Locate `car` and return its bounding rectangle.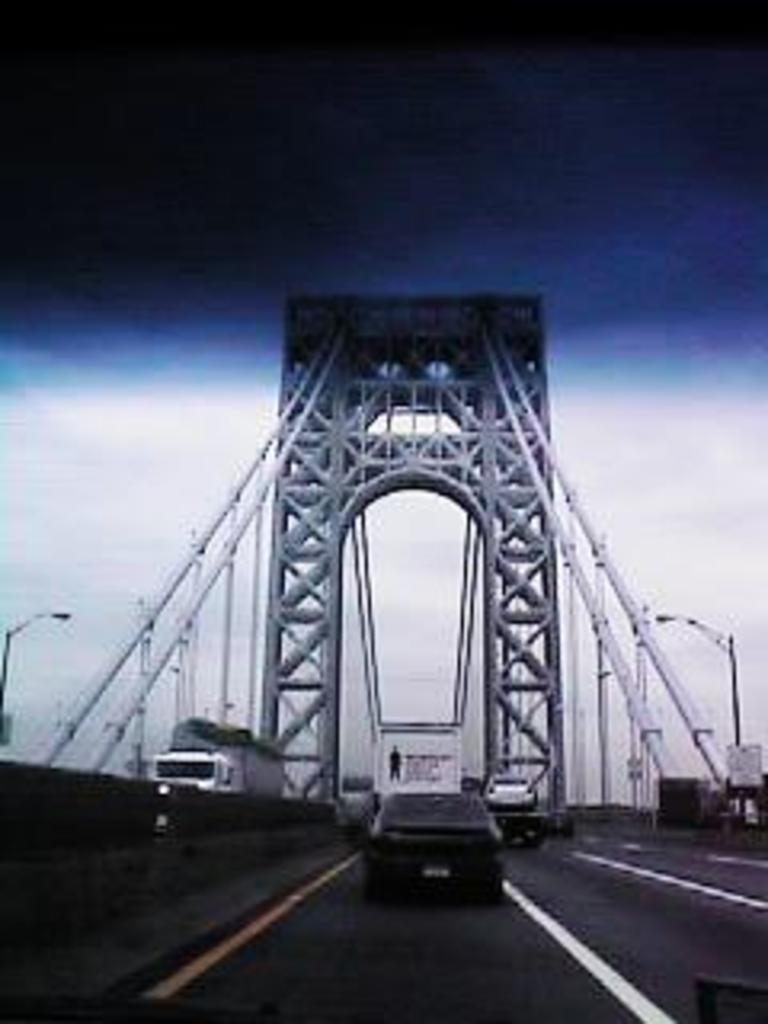
Rect(358, 784, 509, 909).
